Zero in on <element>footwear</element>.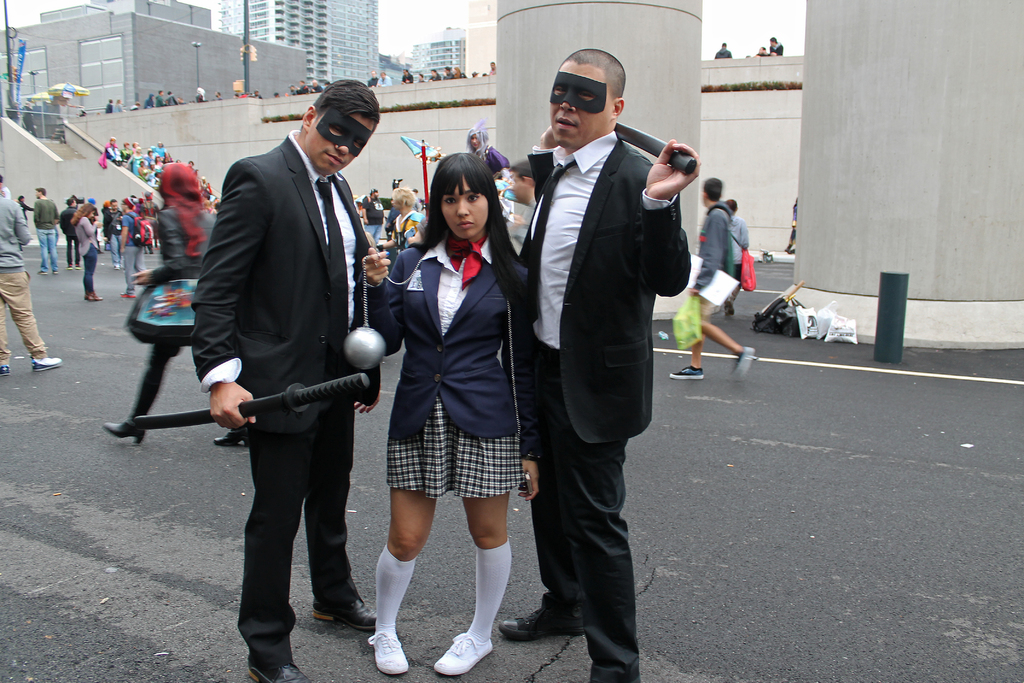
Zeroed in: [x1=429, y1=633, x2=497, y2=675].
